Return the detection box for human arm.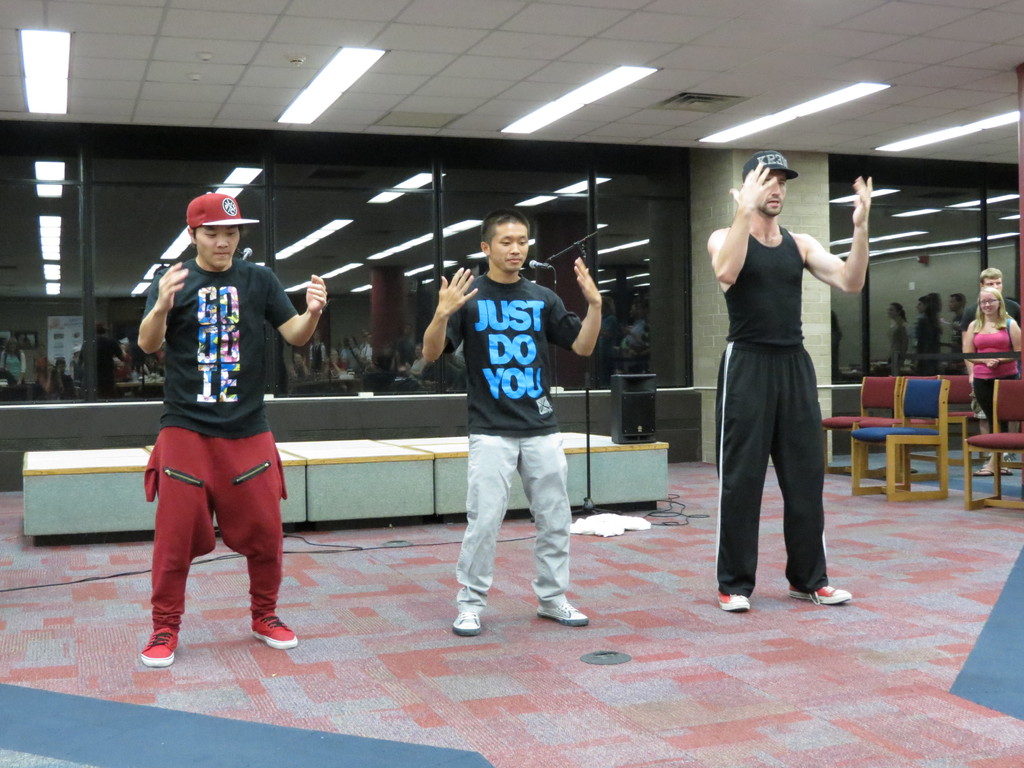
crop(797, 175, 874, 298).
